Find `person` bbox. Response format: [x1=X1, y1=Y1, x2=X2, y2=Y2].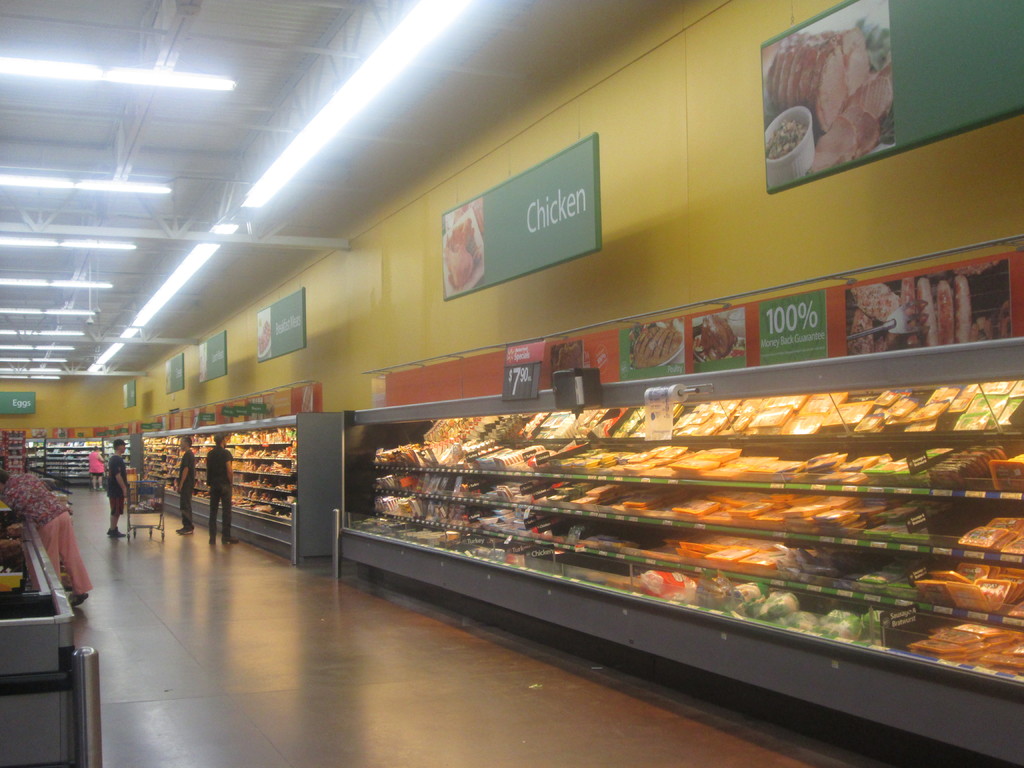
[x1=0, y1=467, x2=93, y2=604].
